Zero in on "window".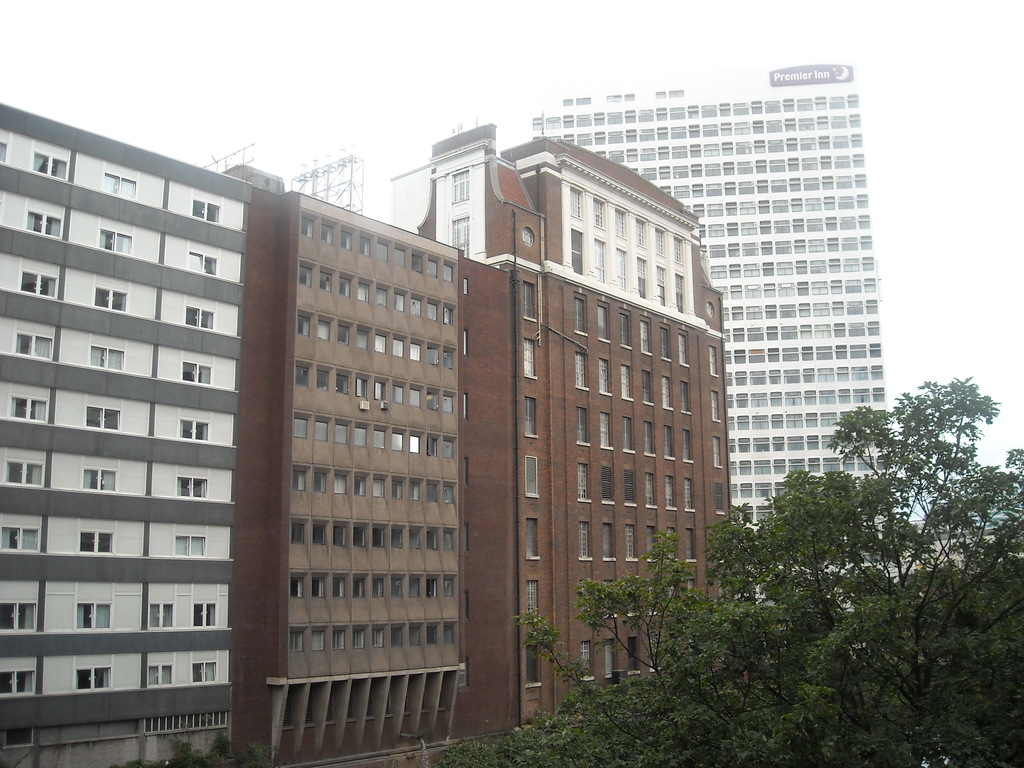
Zeroed in: BBox(724, 349, 732, 364).
